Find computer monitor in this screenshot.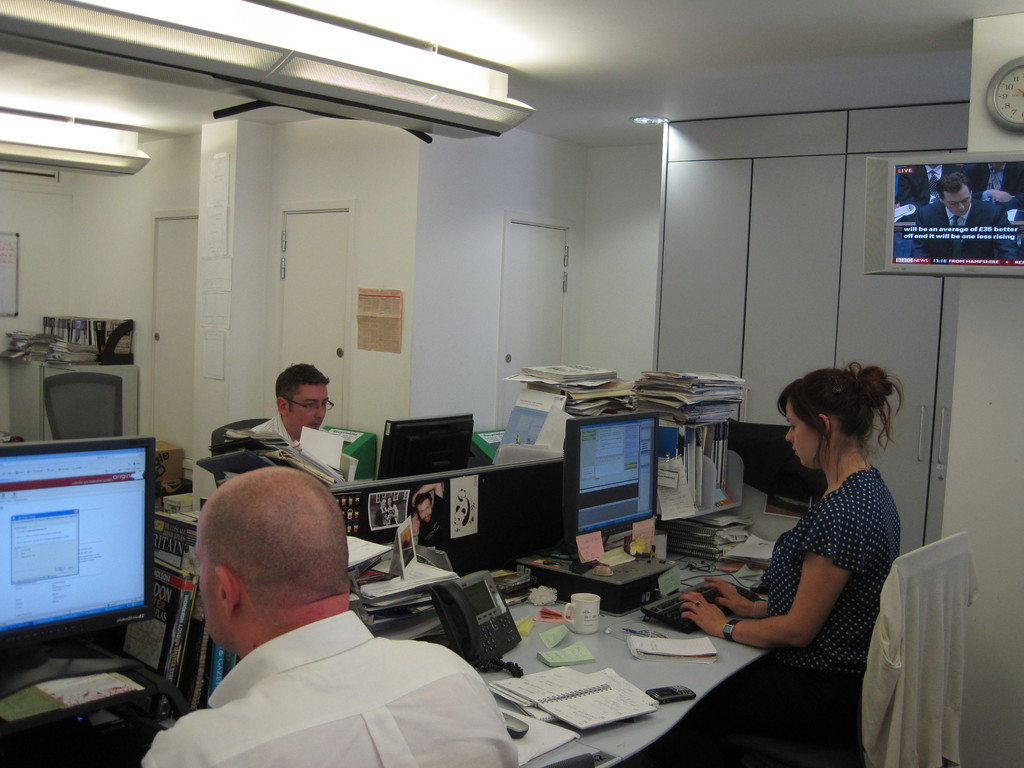
The bounding box for computer monitor is (561,410,672,565).
